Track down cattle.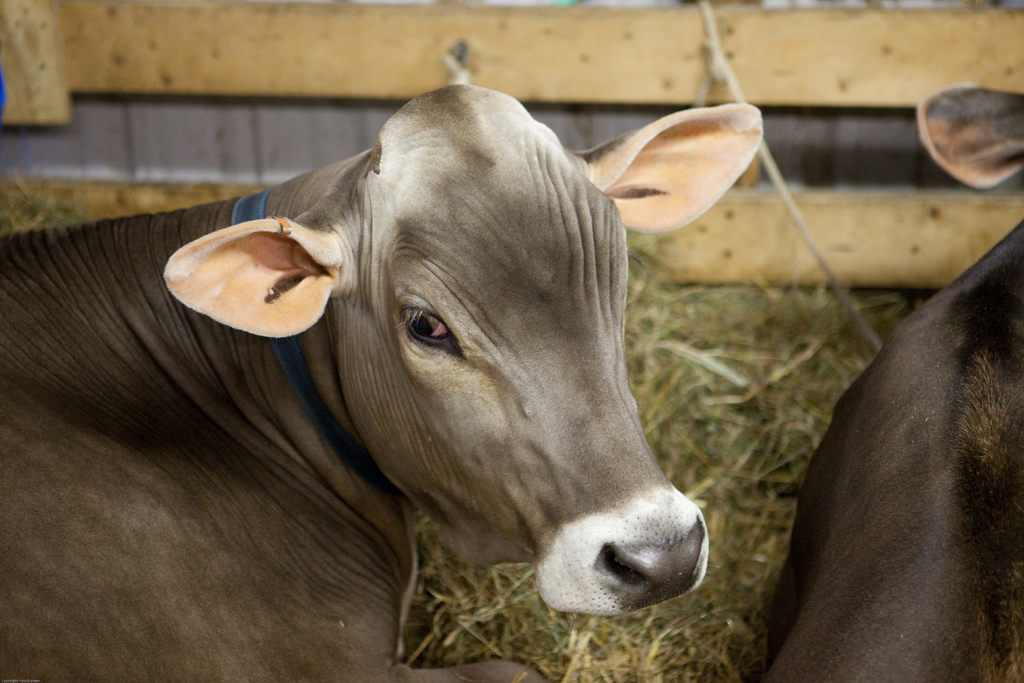
Tracked to (x1=746, y1=89, x2=1023, y2=682).
